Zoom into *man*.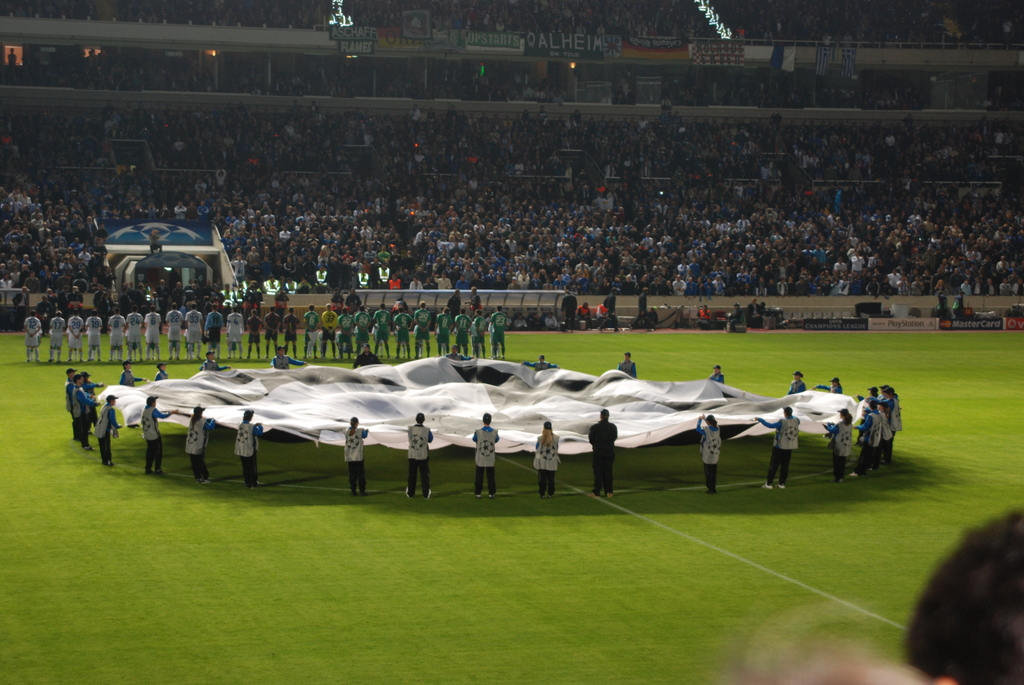
Zoom target: Rect(638, 280, 653, 329).
